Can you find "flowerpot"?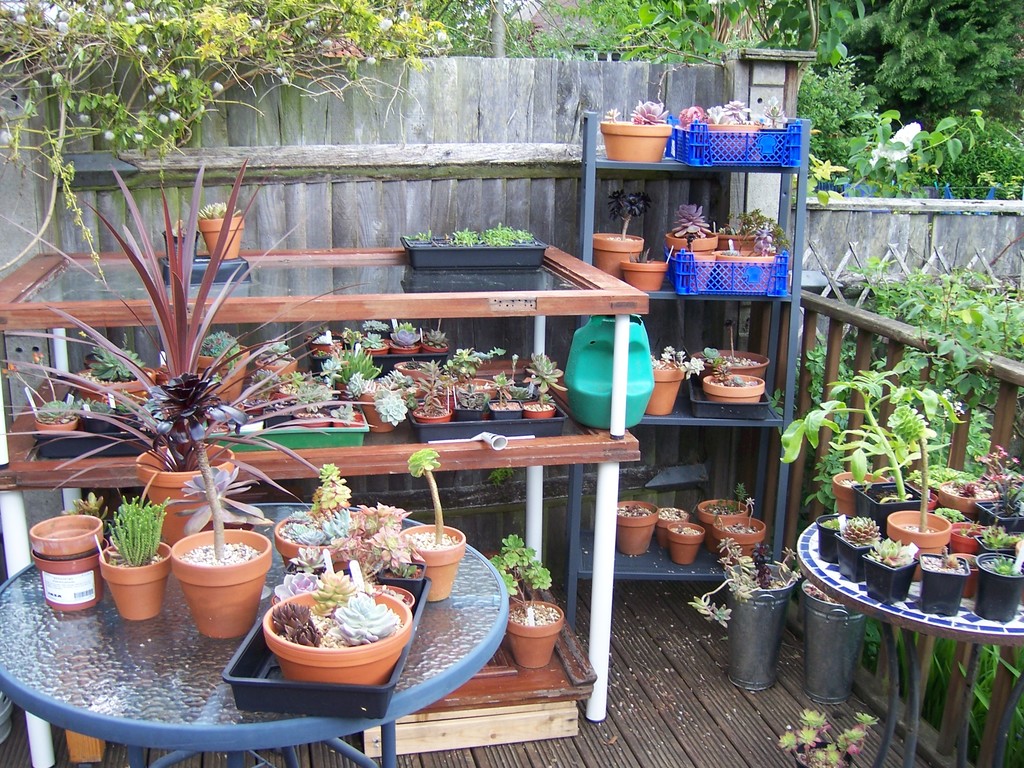
Yes, bounding box: [83, 351, 103, 369].
